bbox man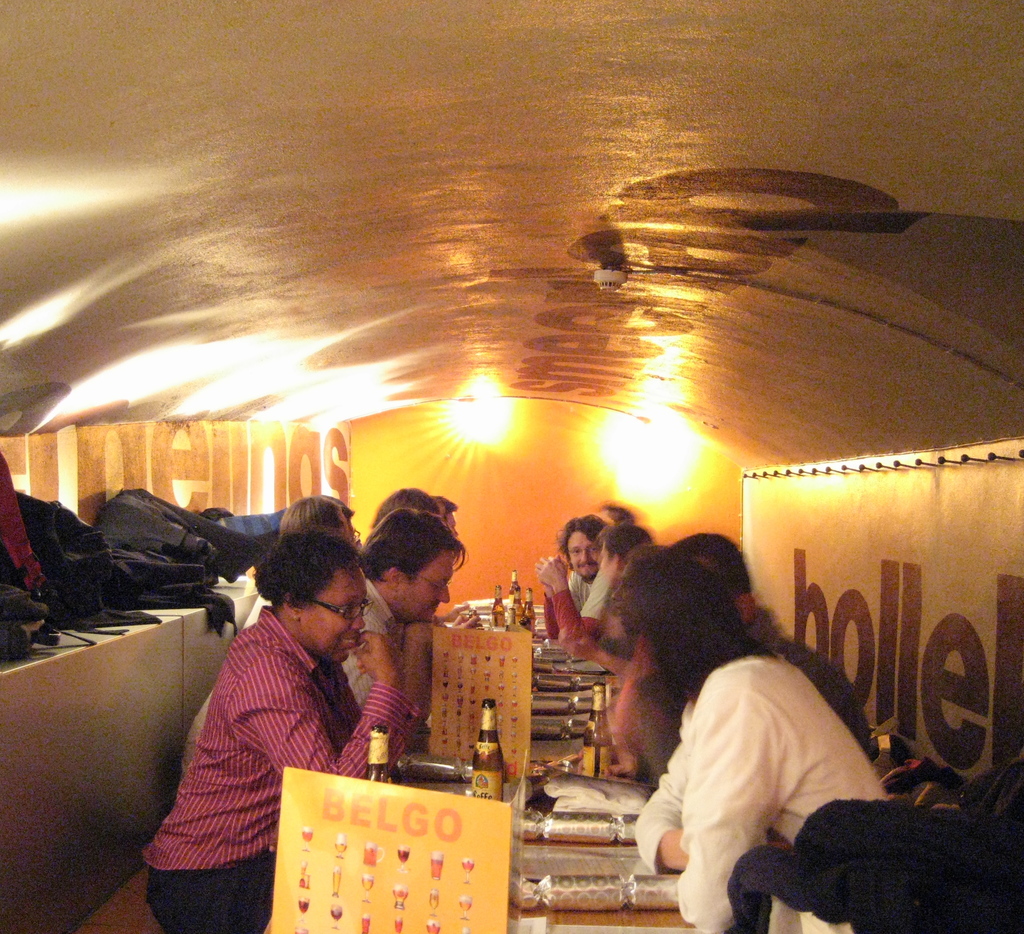
locate(435, 492, 460, 540)
